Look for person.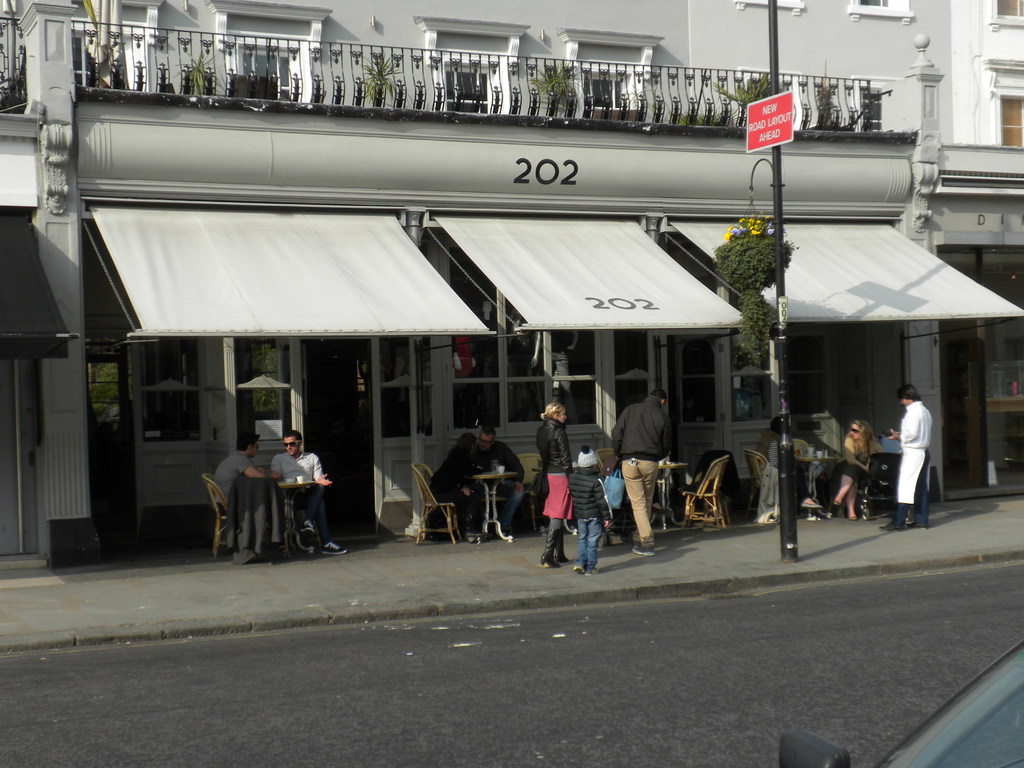
Found: [214,431,280,515].
